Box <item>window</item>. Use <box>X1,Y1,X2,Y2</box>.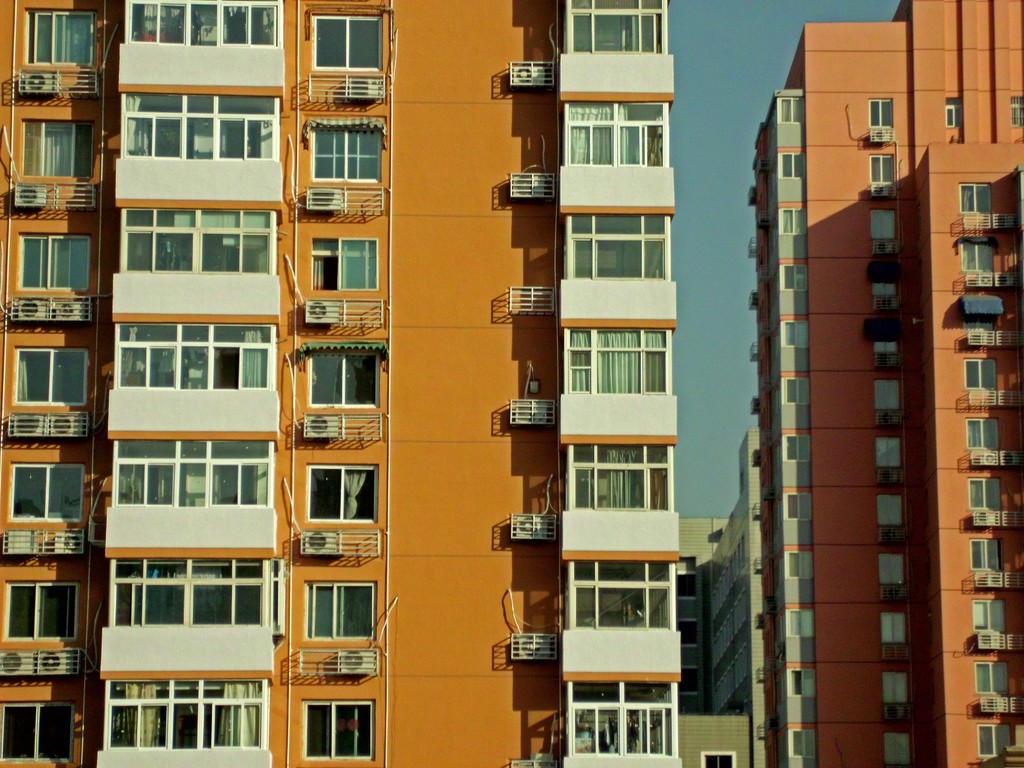
<box>786,607,815,639</box>.
